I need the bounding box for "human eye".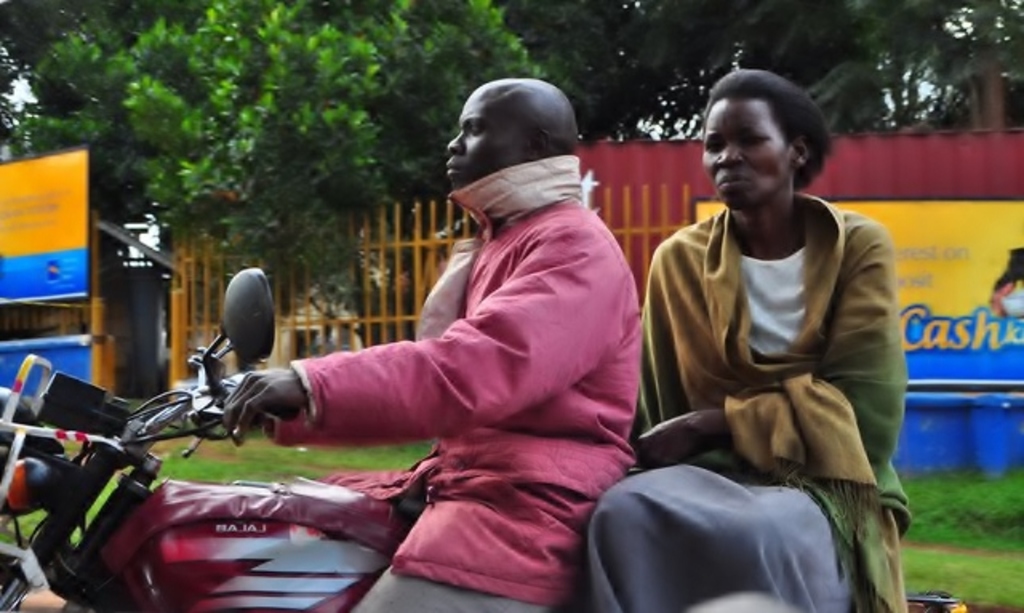
Here it is: locate(742, 130, 771, 147).
